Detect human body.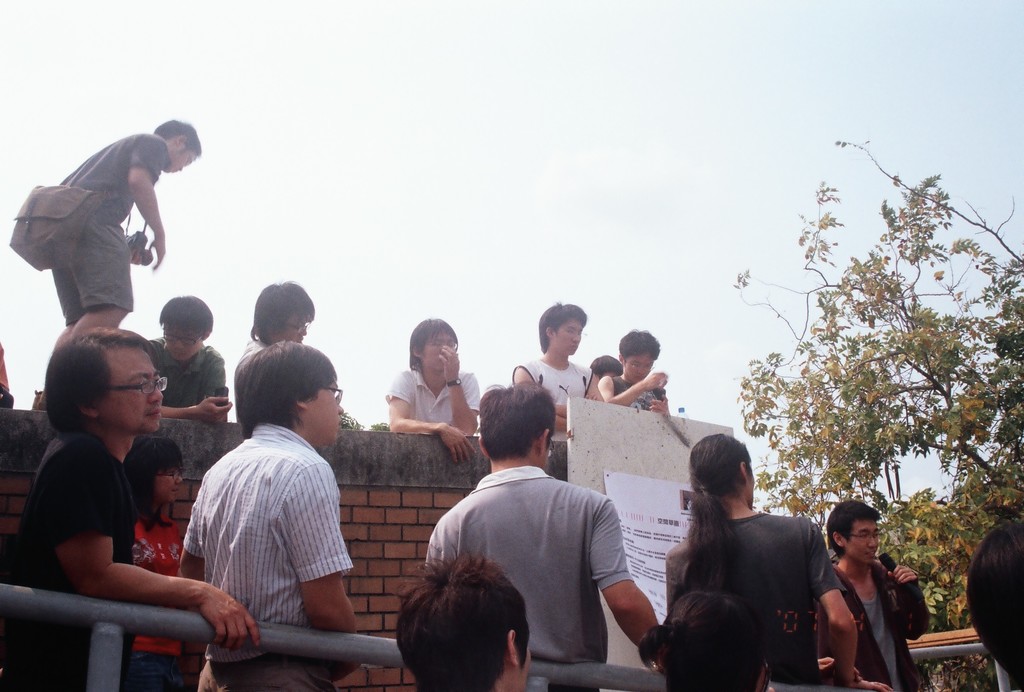
Detected at 597, 327, 669, 409.
